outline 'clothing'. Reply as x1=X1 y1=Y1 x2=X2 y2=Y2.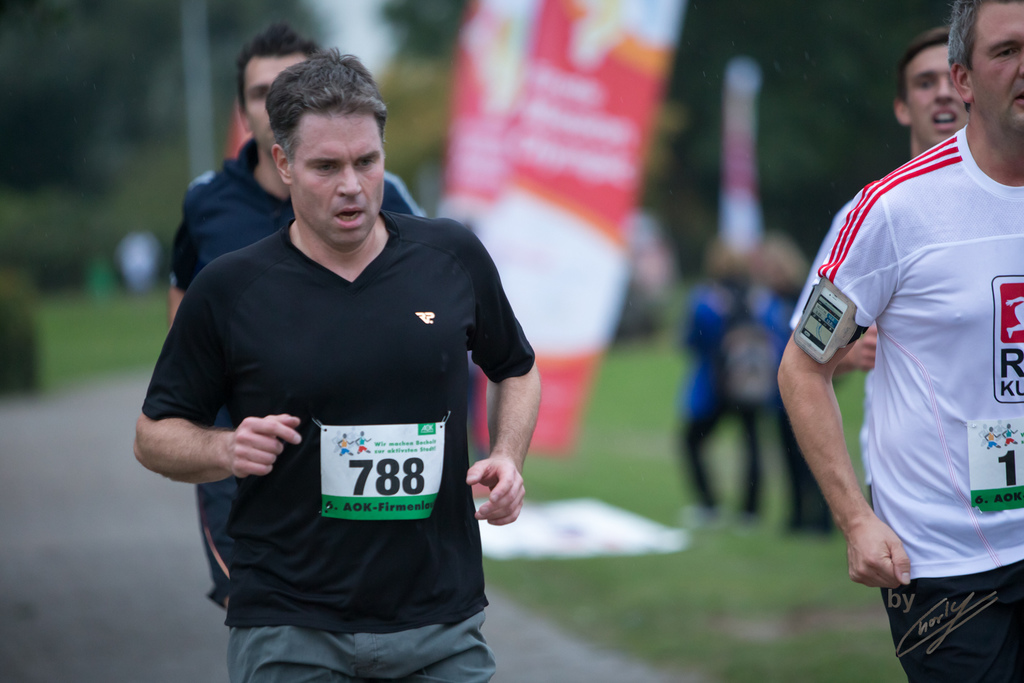
x1=163 y1=127 x2=425 y2=617.
